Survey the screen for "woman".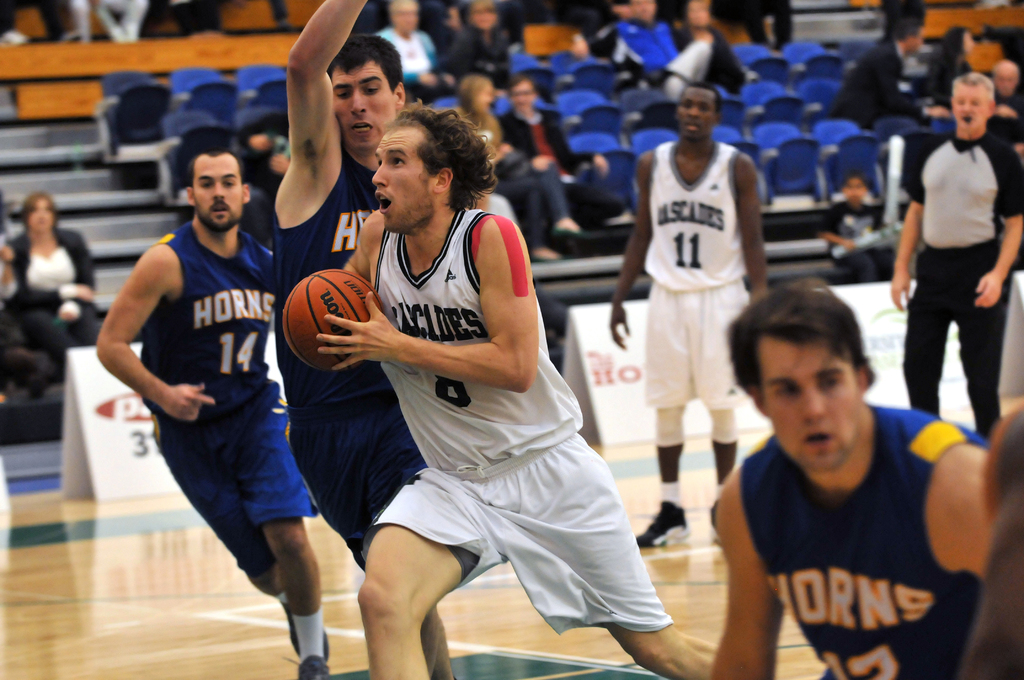
Survey found: region(442, 72, 573, 270).
